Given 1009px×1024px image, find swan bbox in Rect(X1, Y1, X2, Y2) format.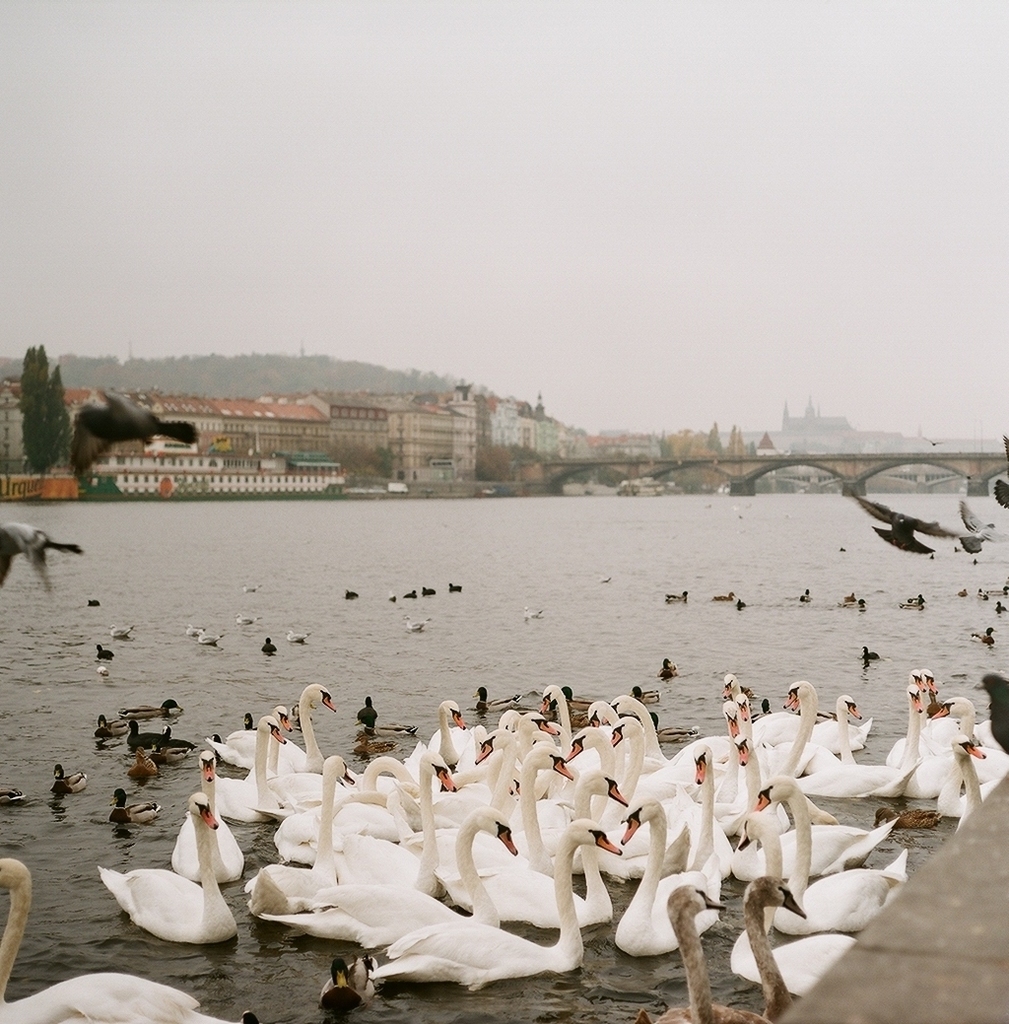
Rect(656, 660, 679, 680).
